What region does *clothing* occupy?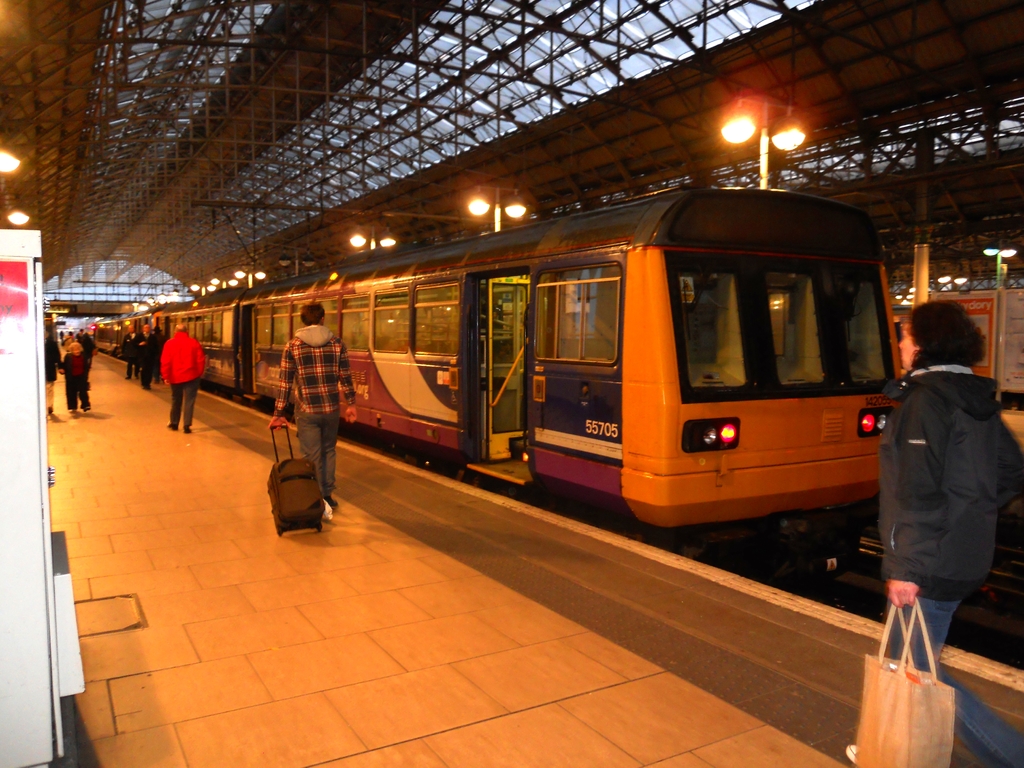
59, 352, 91, 408.
